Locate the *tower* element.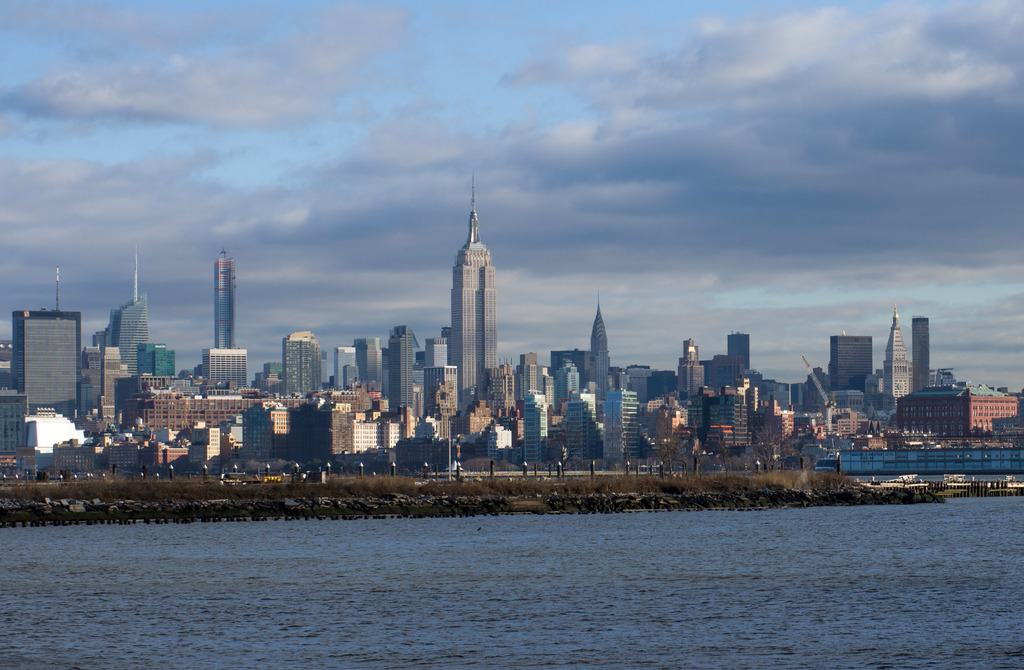
Element bbox: left=586, top=302, right=611, bottom=405.
